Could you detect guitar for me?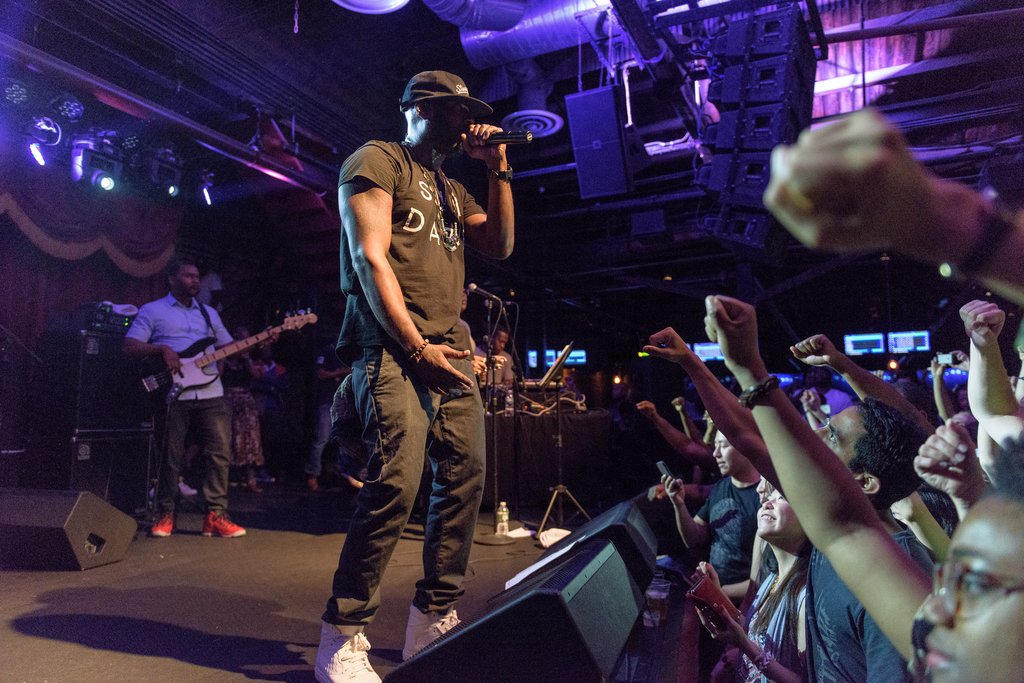
Detection result: pyautogui.locateOnScreen(137, 306, 319, 410).
